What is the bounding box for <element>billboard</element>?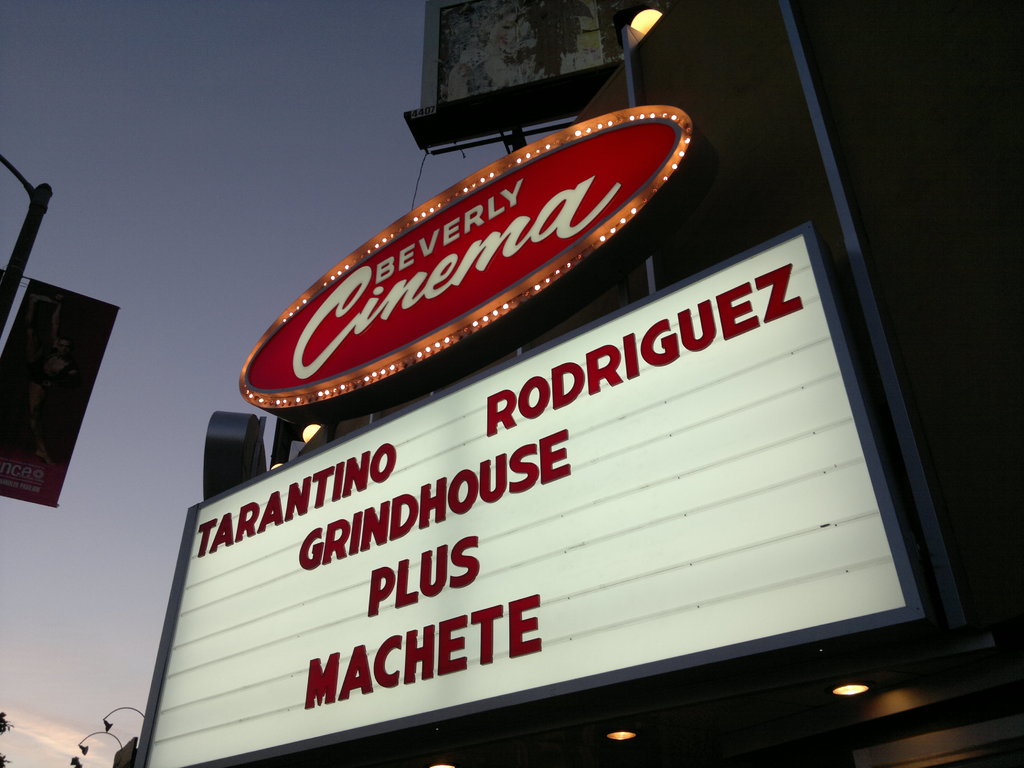
[236,111,700,390].
